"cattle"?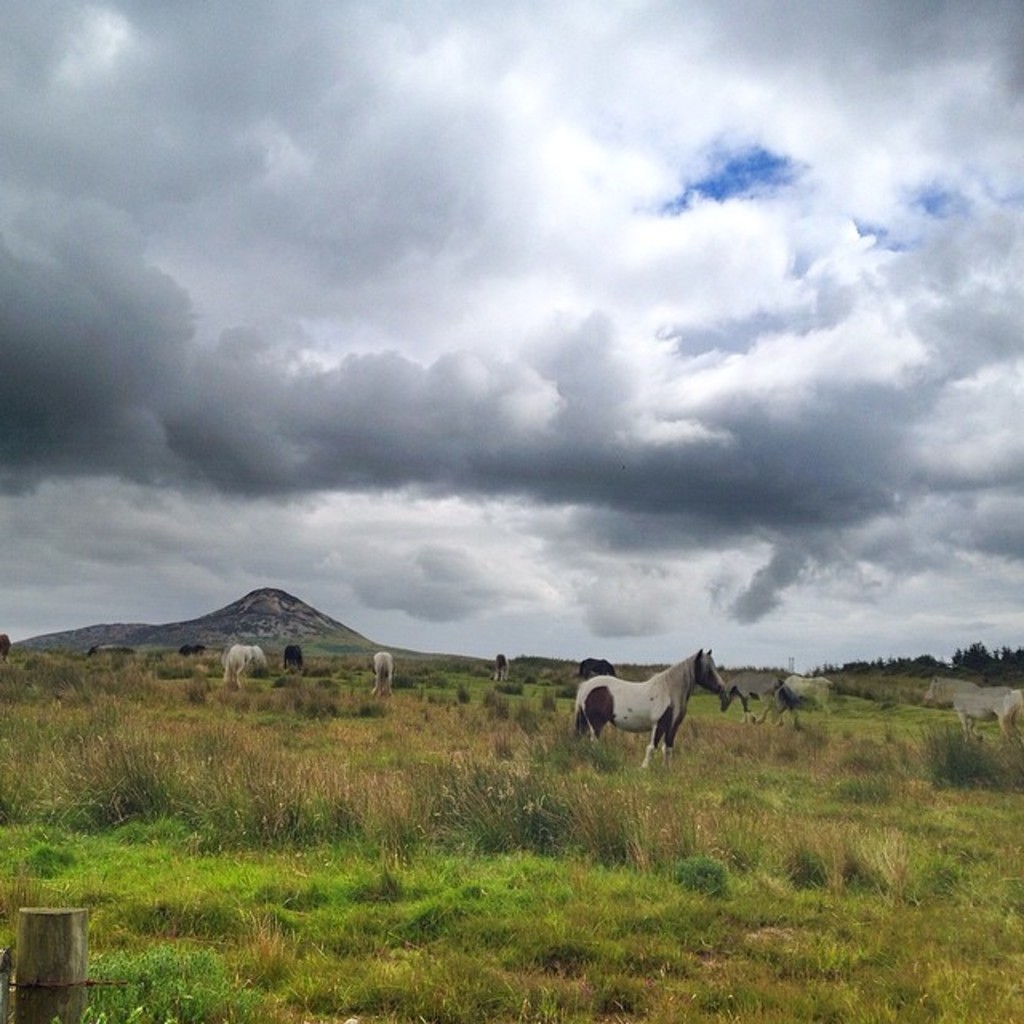
rect(494, 650, 512, 683)
